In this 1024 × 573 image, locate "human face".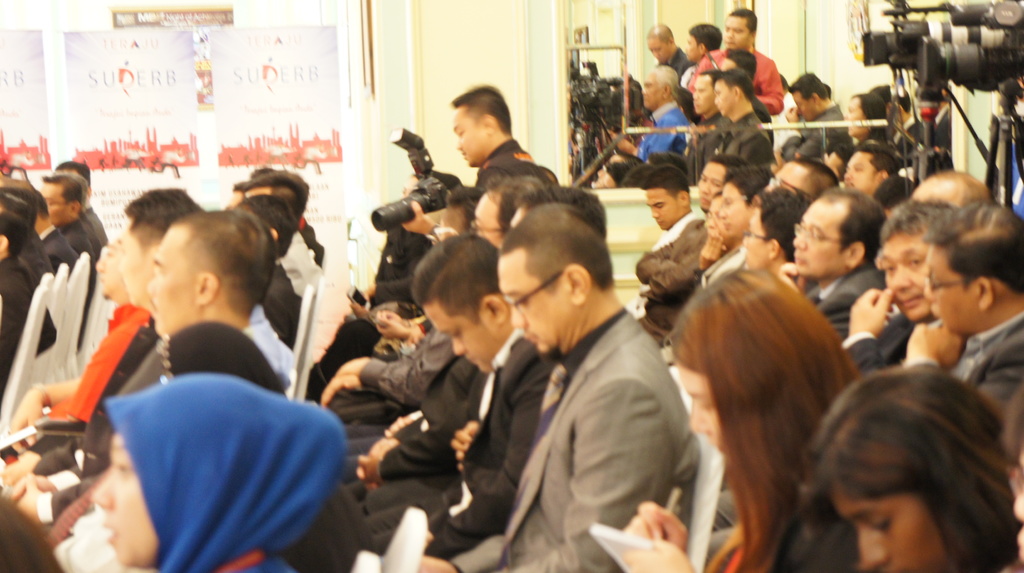
Bounding box: (246,185,270,197).
